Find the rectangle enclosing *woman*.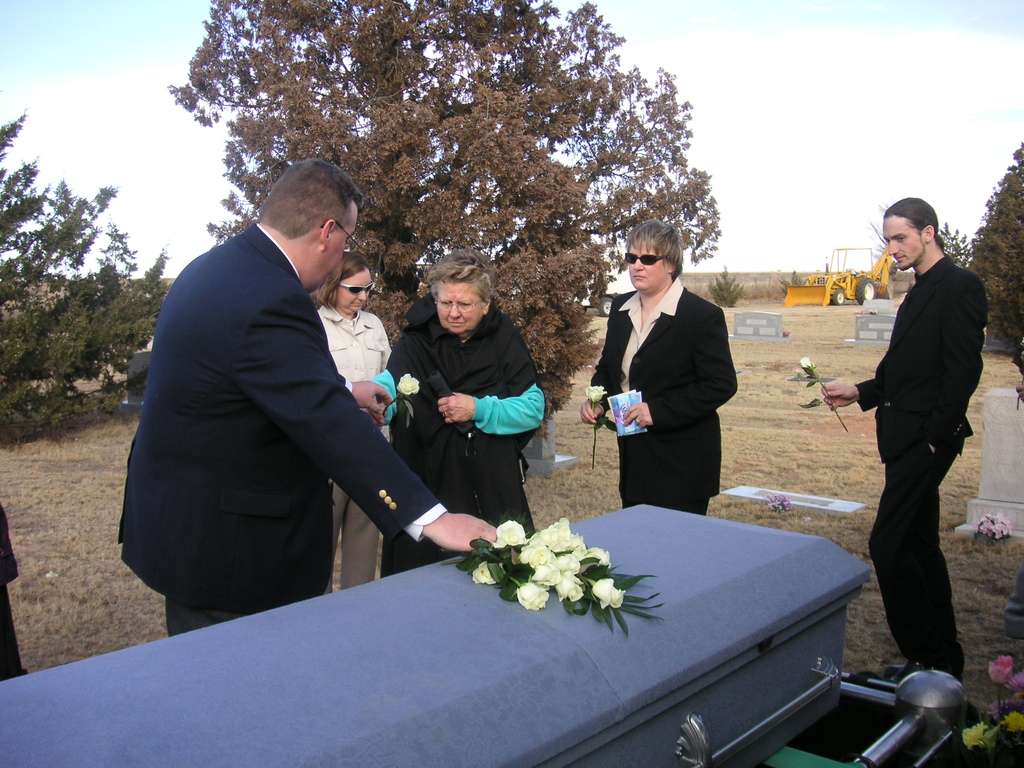
left=312, top=255, right=394, bottom=599.
